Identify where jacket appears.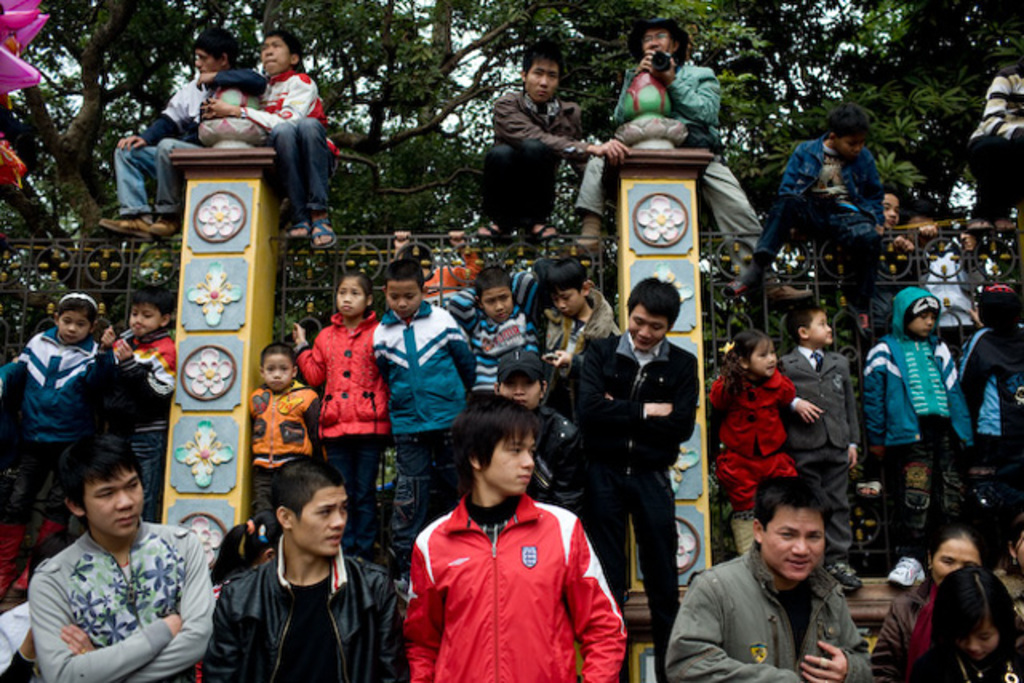
Appears at bbox=[301, 312, 389, 433].
